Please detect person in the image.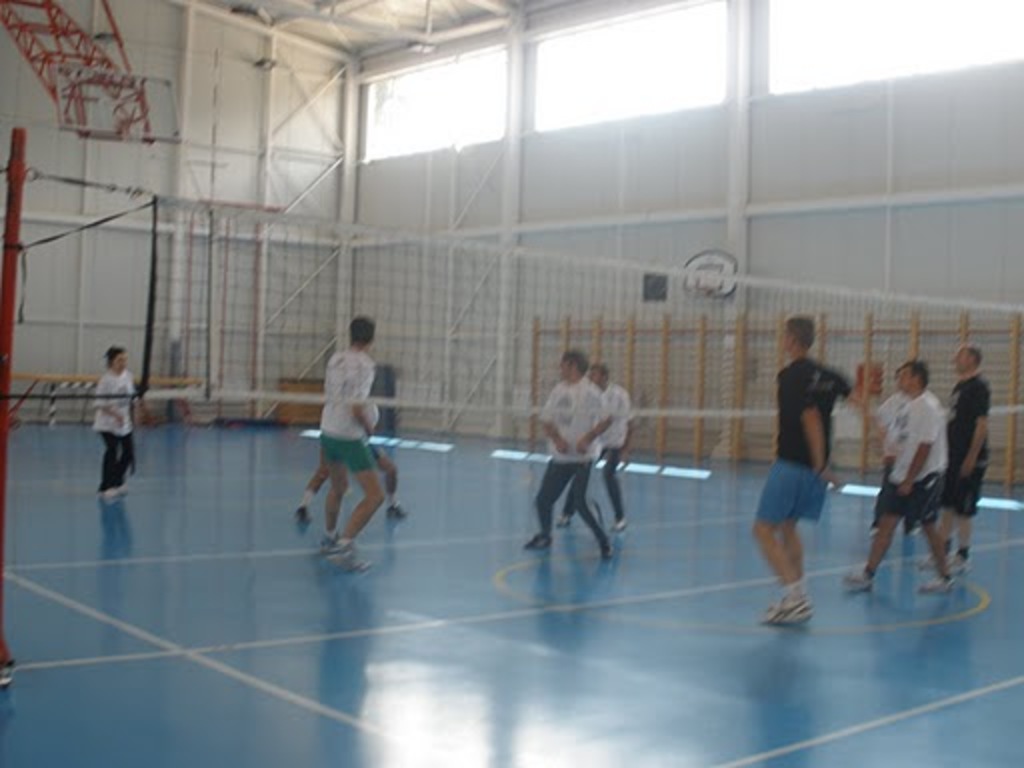
pyautogui.locateOnScreen(848, 356, 956, 594).
